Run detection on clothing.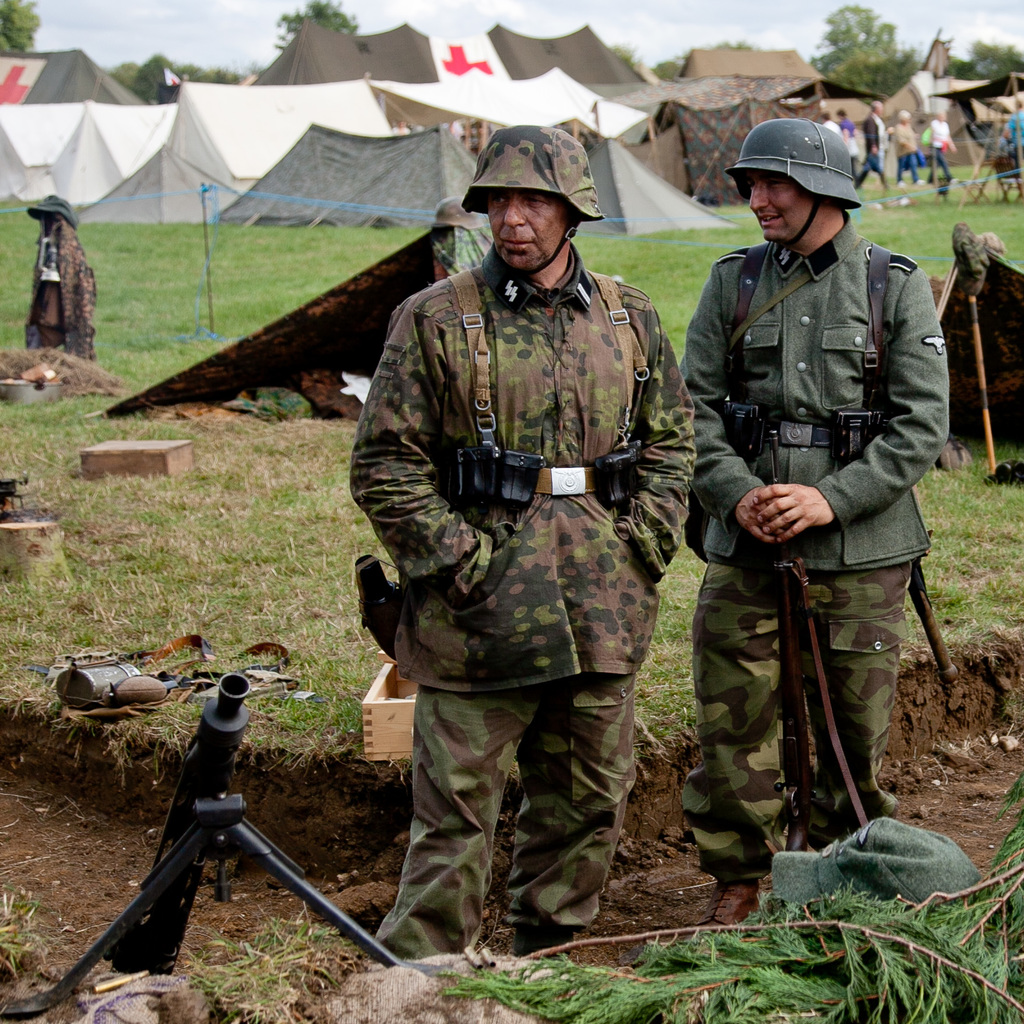
Result: {"left": 24, "top": 221, "right": 95, "bottom": 355}.
